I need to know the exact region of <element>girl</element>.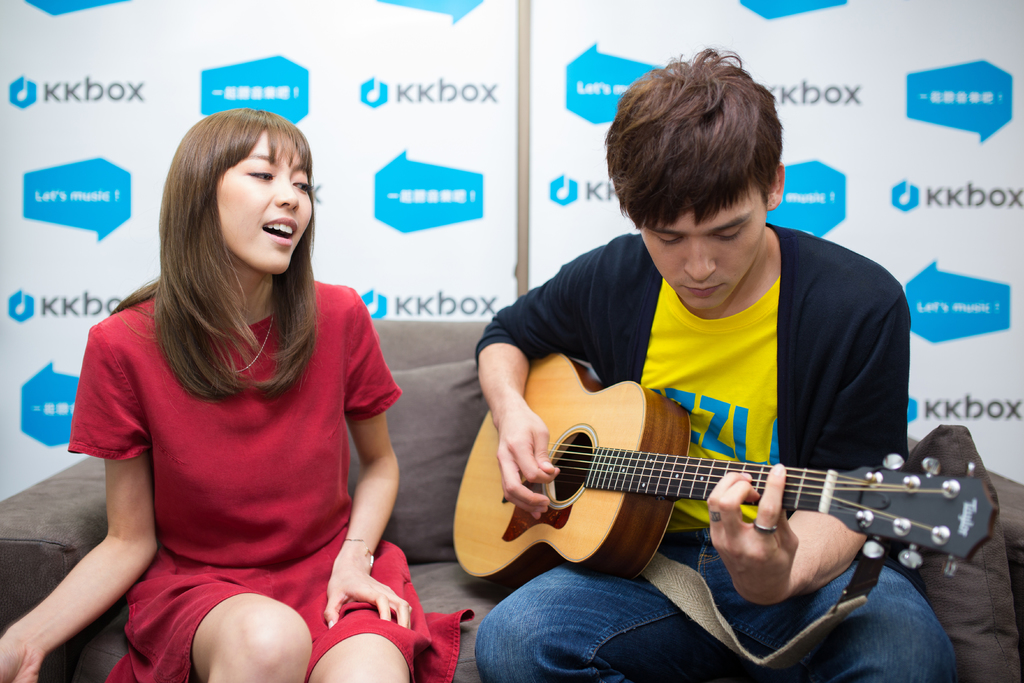
Region: bbox(0, 105, 473, 682).
